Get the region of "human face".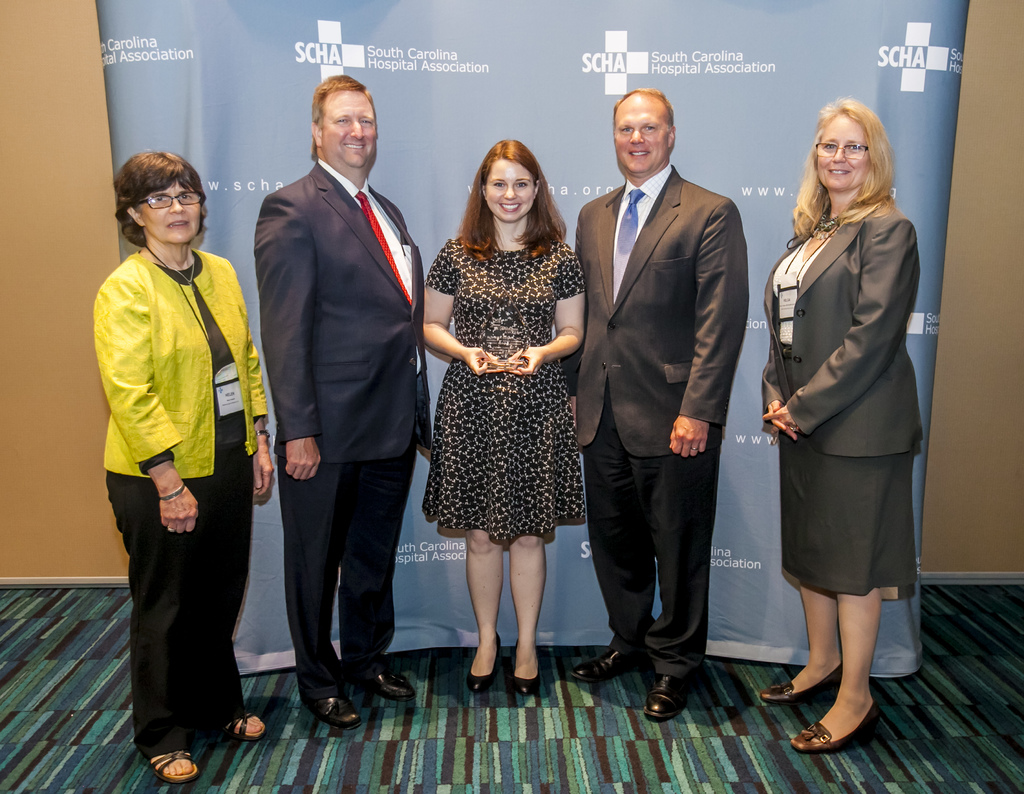
l=479, t=150, r=543, b=215.
